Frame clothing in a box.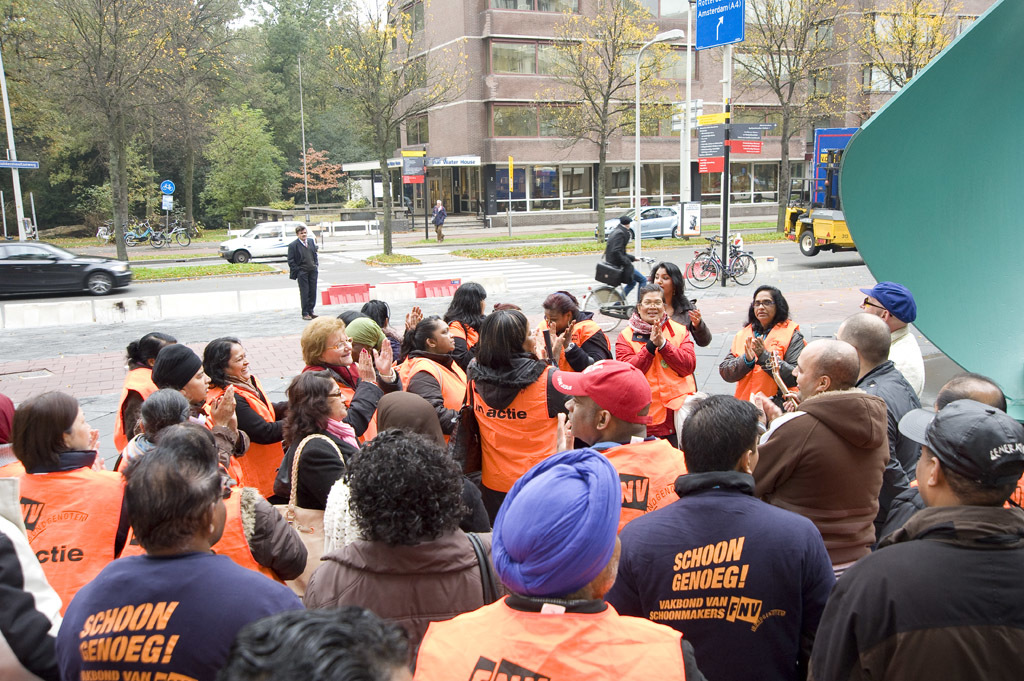
bbox=(212, 484, 312, 587).
